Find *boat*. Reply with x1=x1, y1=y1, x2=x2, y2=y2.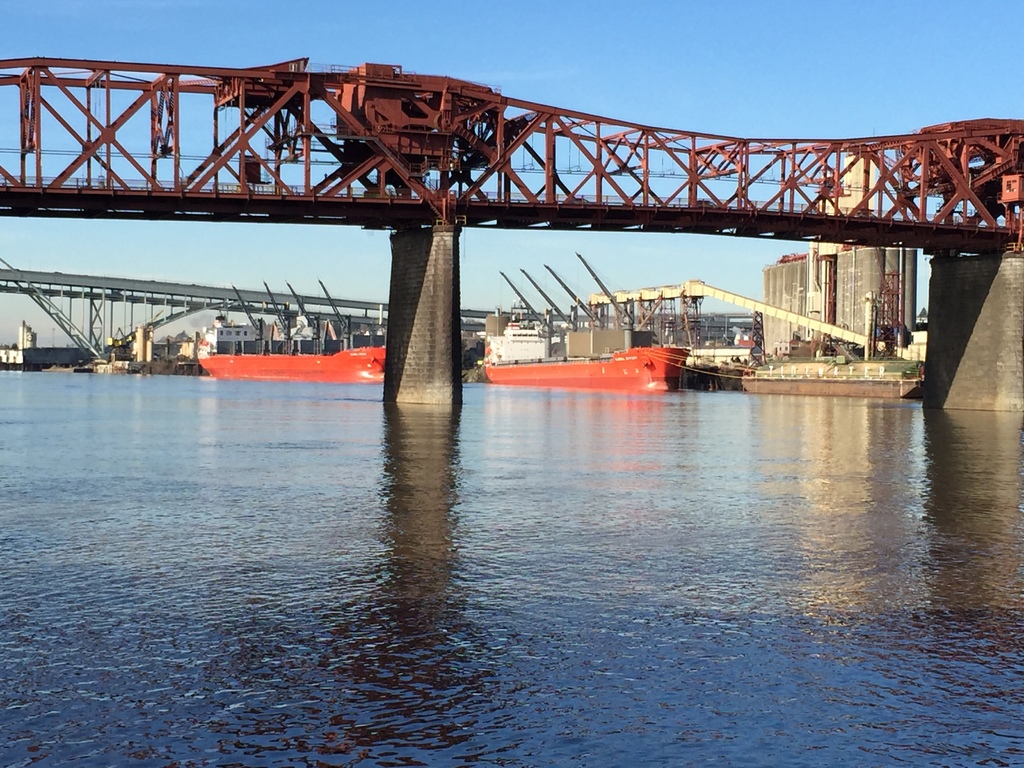
x1=483, y1=249, x2=693, y2=393.
